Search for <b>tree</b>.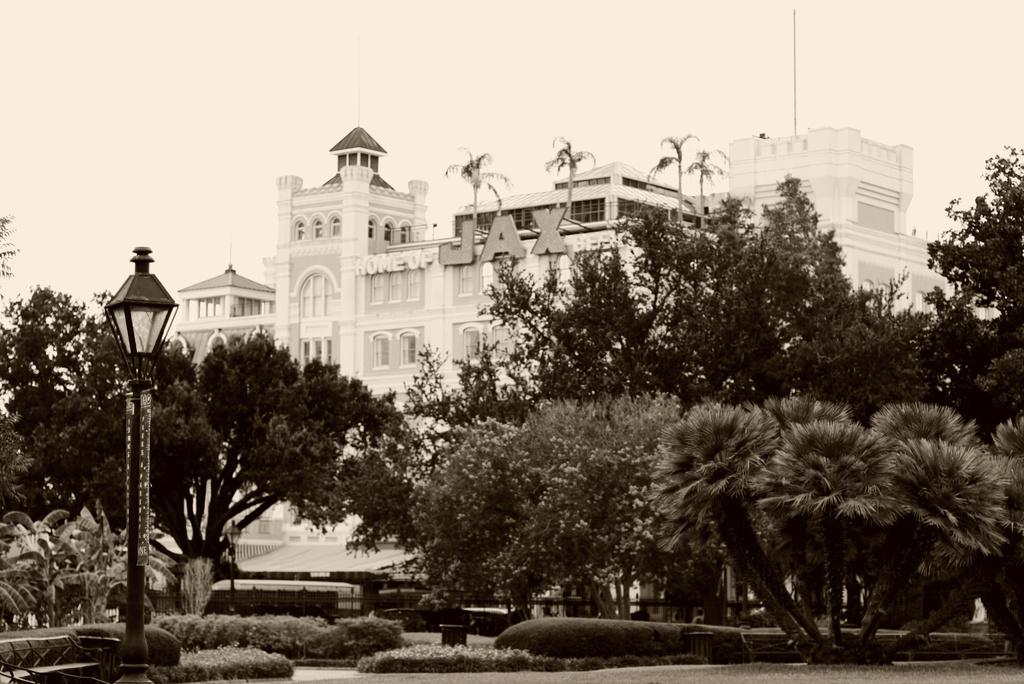
Found at <bbox>653, 387, 1009, 656</bbox>.
